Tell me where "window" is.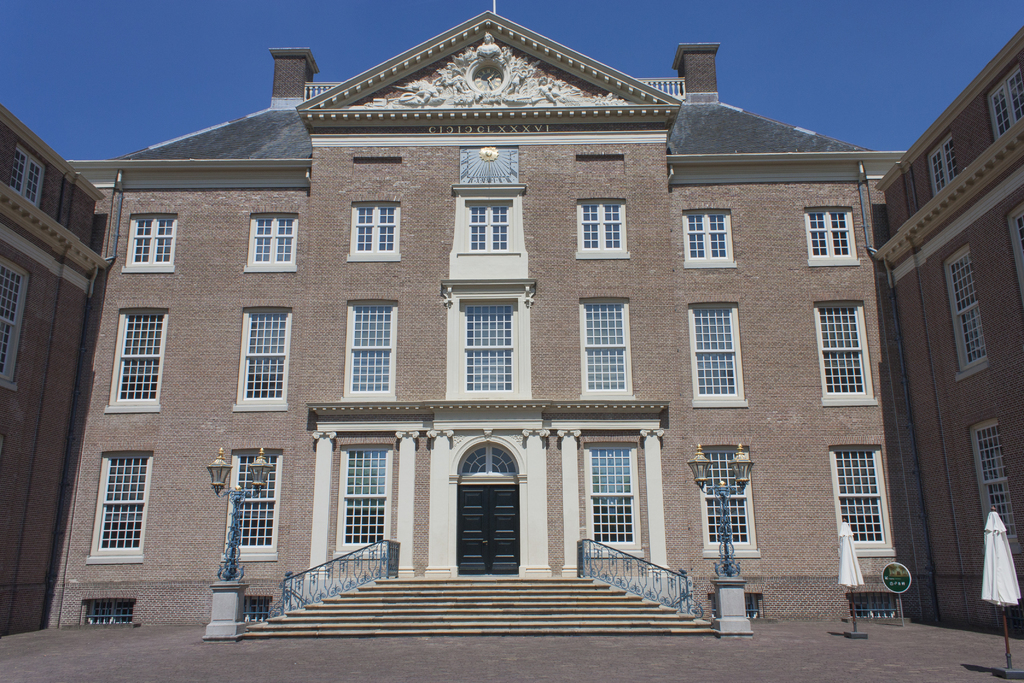
"window" is at <bbox>335, 288, 401, 397</bbox>.
